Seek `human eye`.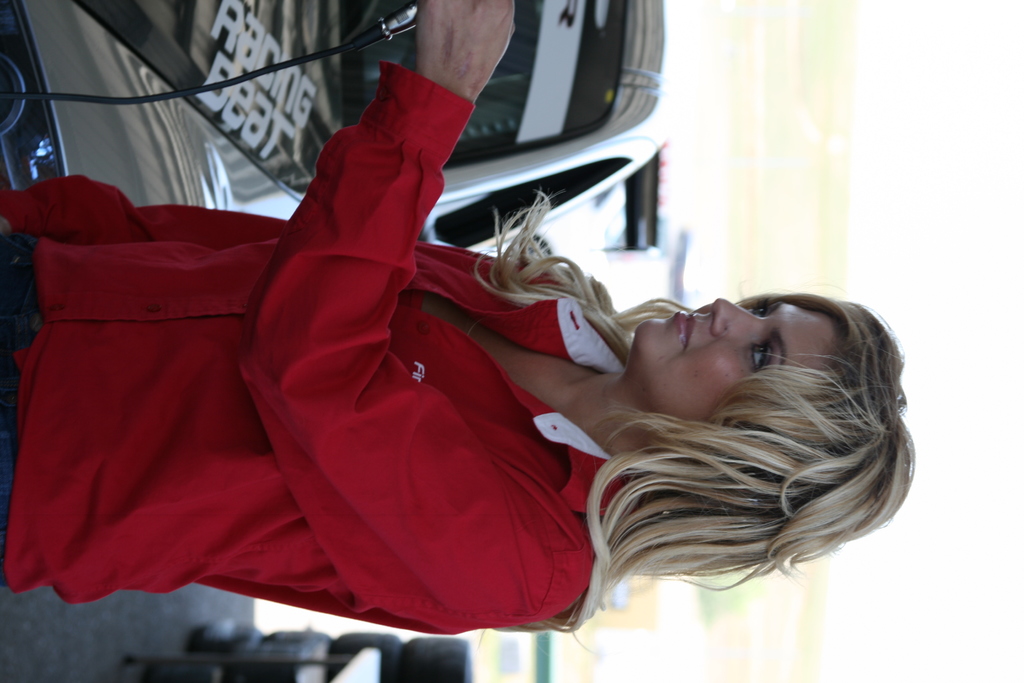
750:302:771:318.
